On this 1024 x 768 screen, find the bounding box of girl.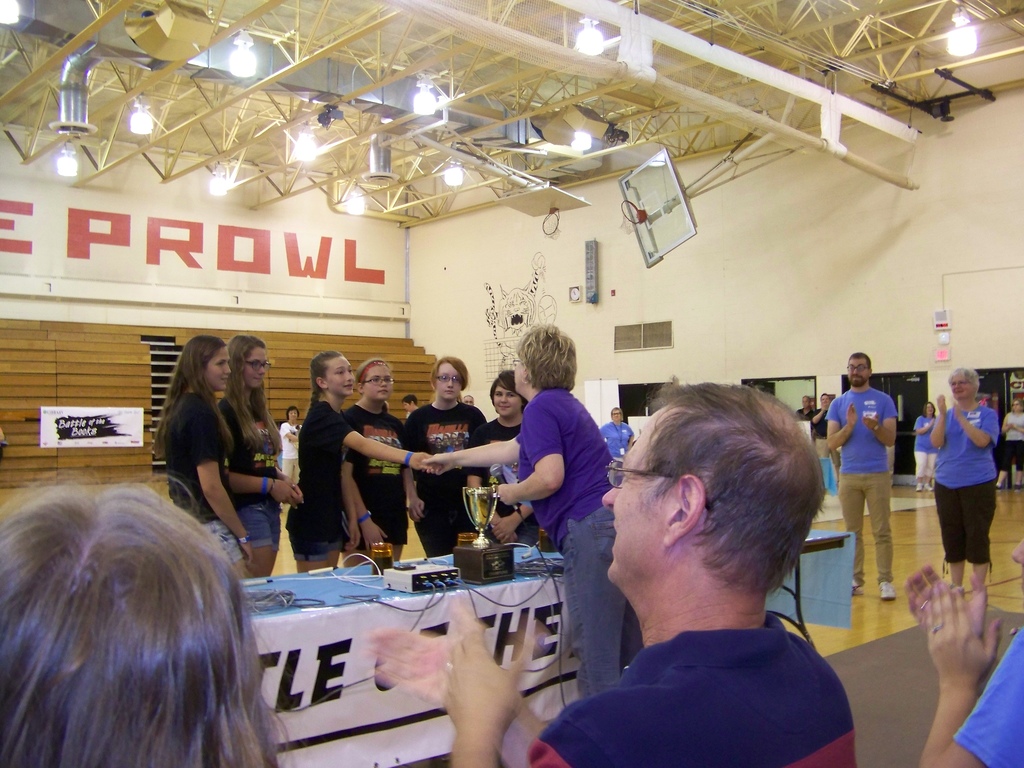
Bounding box: bbox=[344, 360, 424, 559].
